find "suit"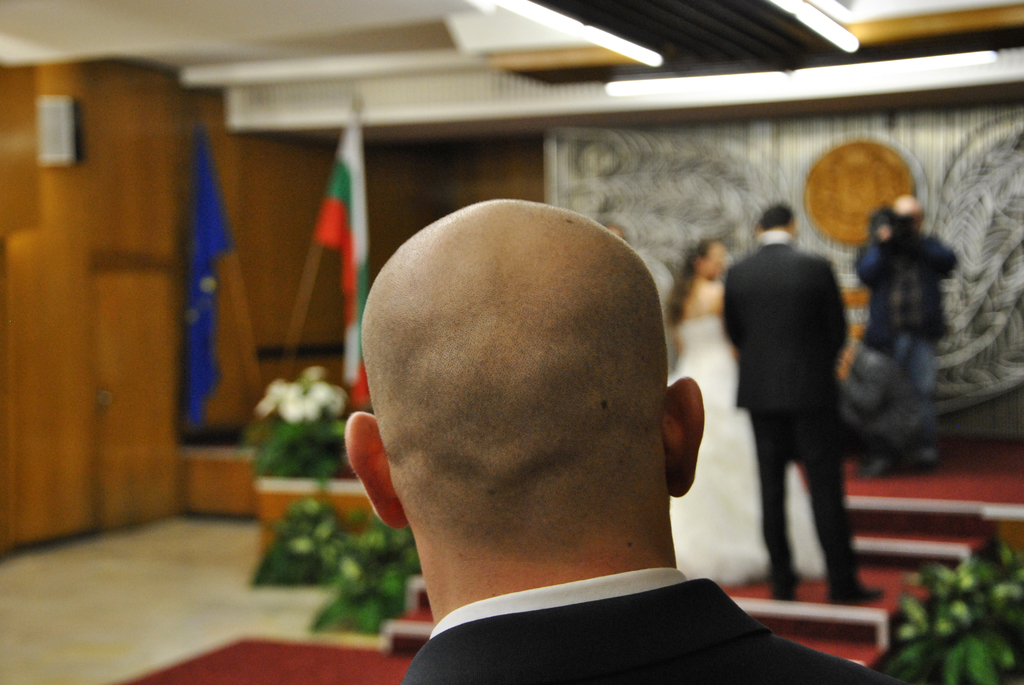
bbox(409, 567, 825, 670)
